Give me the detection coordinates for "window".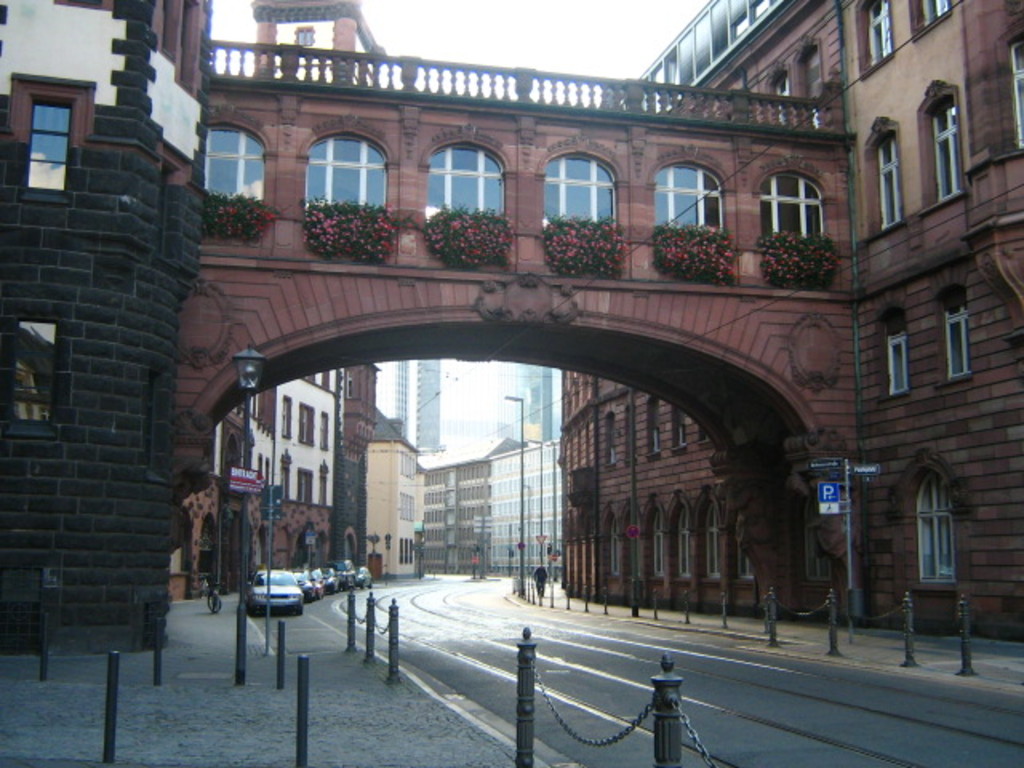
{"x1": 746, "y1": 174, "x2": 827, "y2": 237}.
